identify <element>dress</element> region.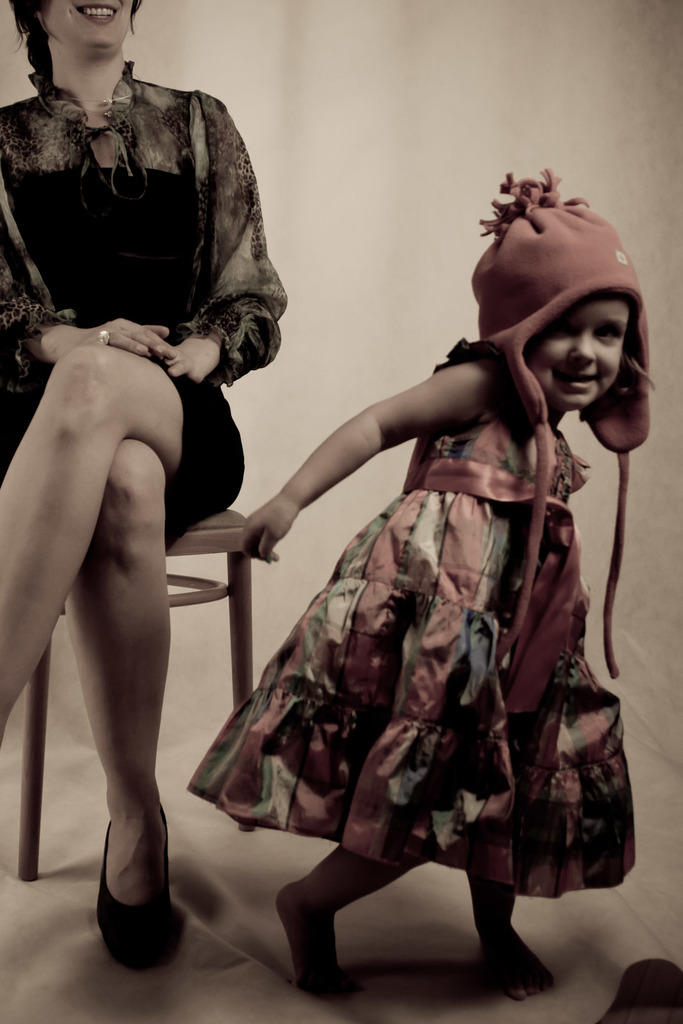
Region: region(187, 397, 642, 901).
